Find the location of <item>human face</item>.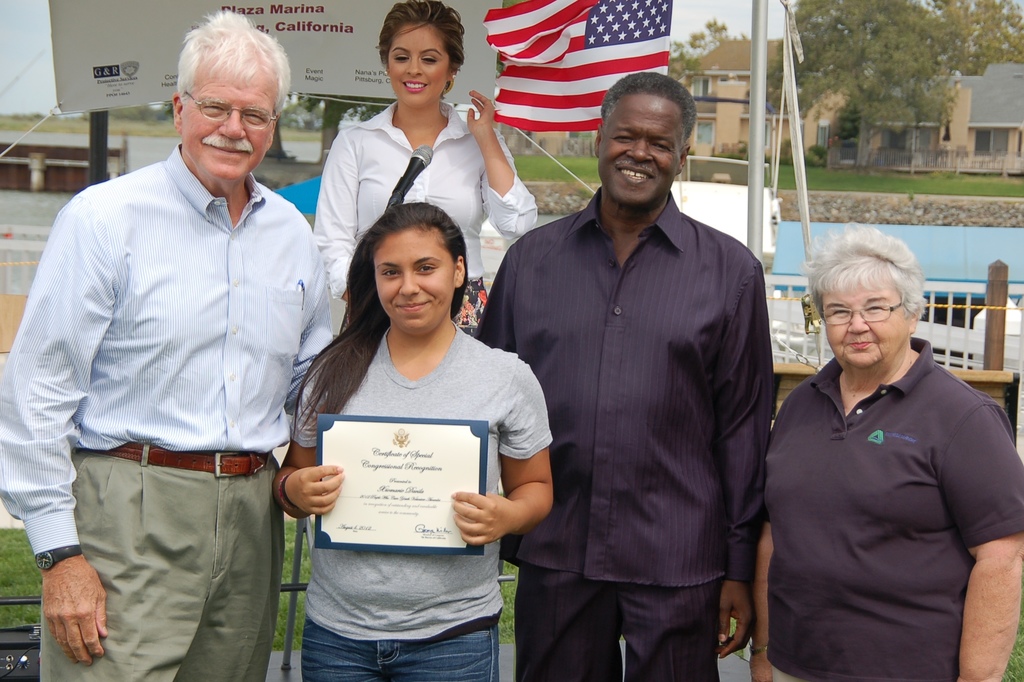
Location: x1=601 y1=95 x2=682 y2=206.
